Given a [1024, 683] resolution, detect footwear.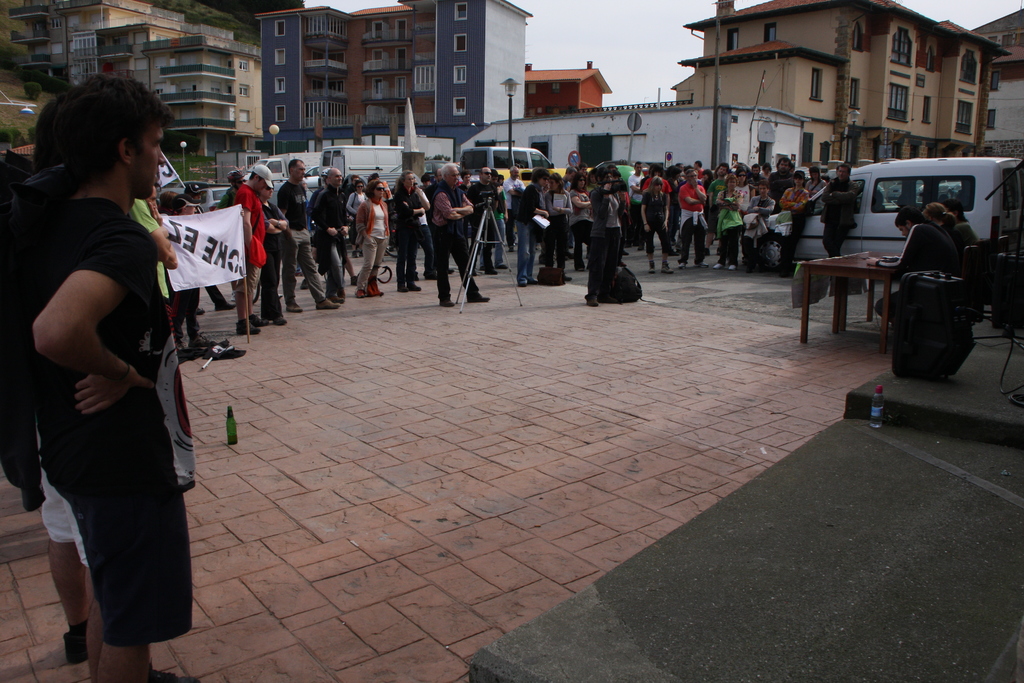
[647, 251, 663, 274].
